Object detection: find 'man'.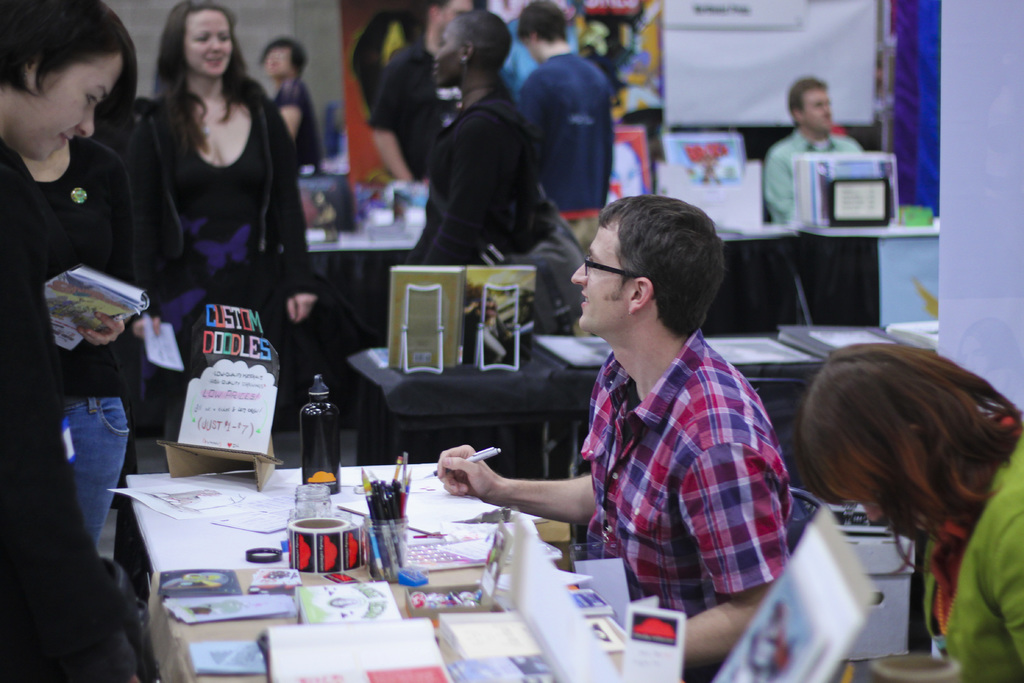
x1=525, y1=2, x2=626, y2=220.
